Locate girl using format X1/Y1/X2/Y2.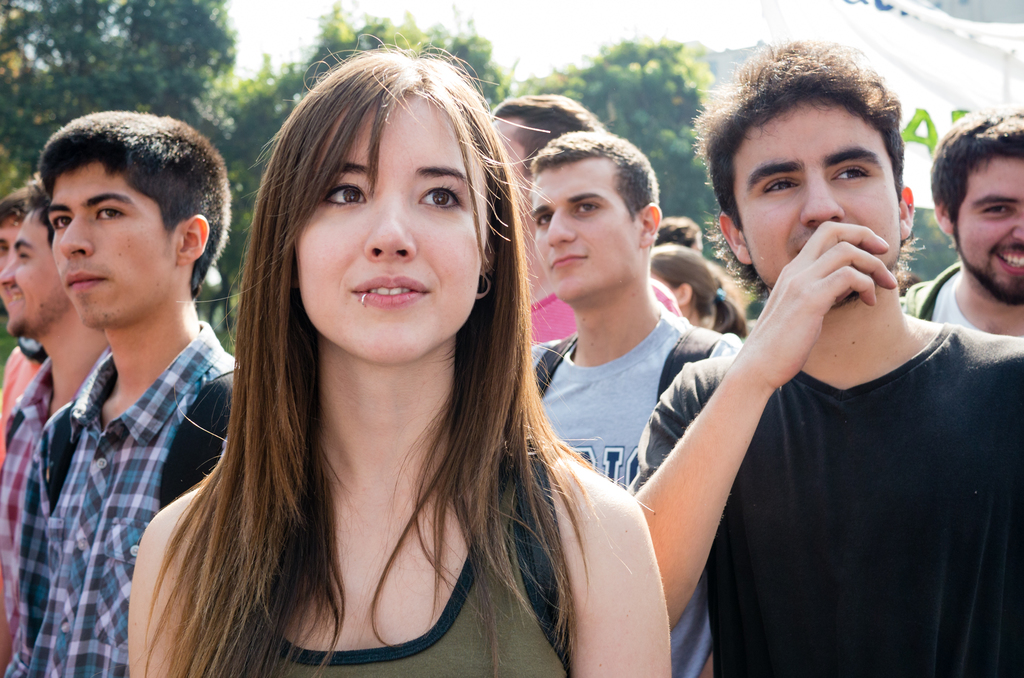
123/41/668/675.
